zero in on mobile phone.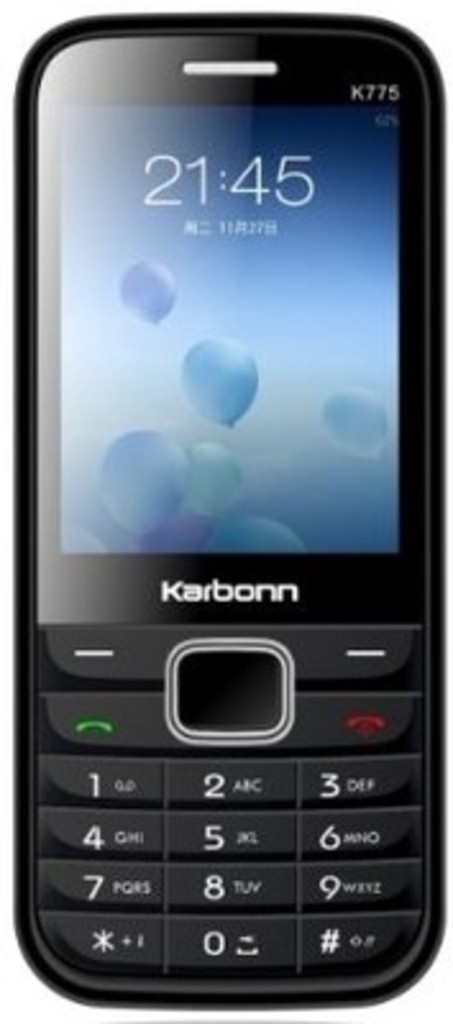
Zeroed in: [8,10,450,1016].
